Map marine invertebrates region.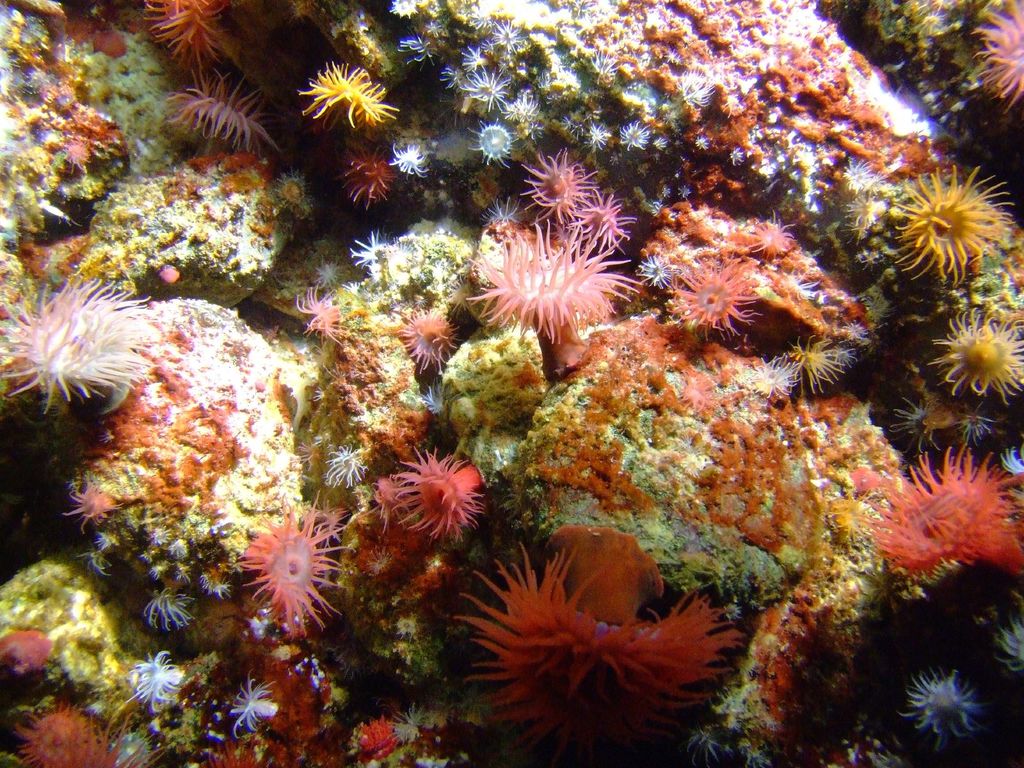
Mapped to (980,605,1023,696).
